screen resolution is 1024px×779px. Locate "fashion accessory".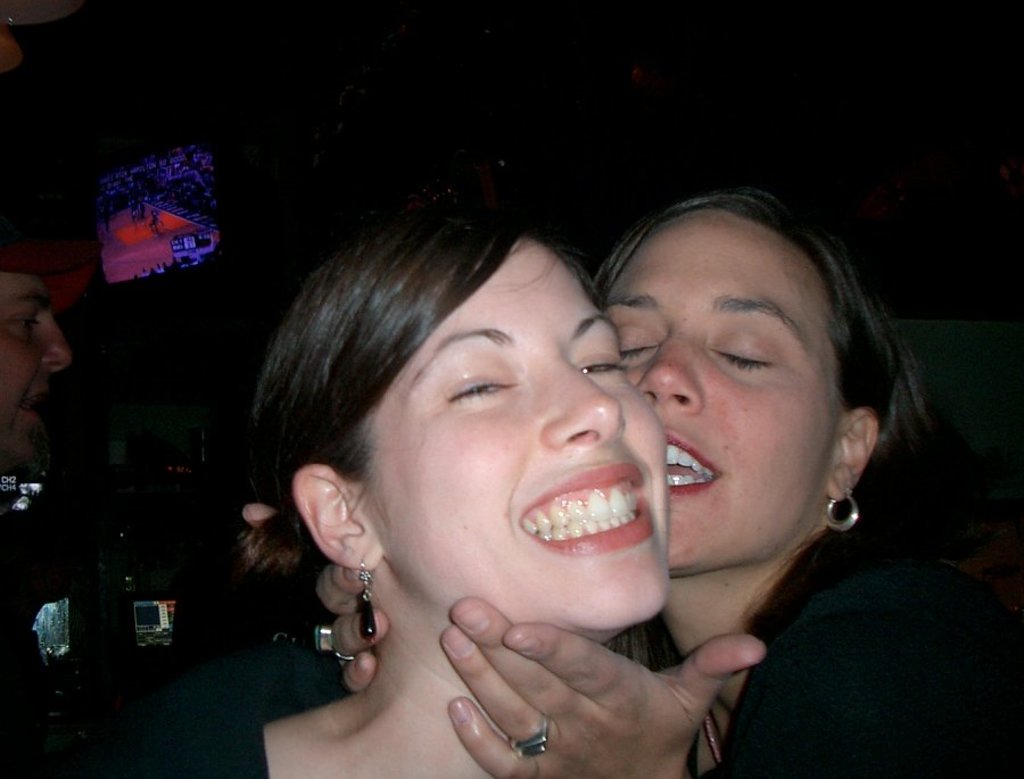
x1=307, y1=628, x2=377, y2=664.
